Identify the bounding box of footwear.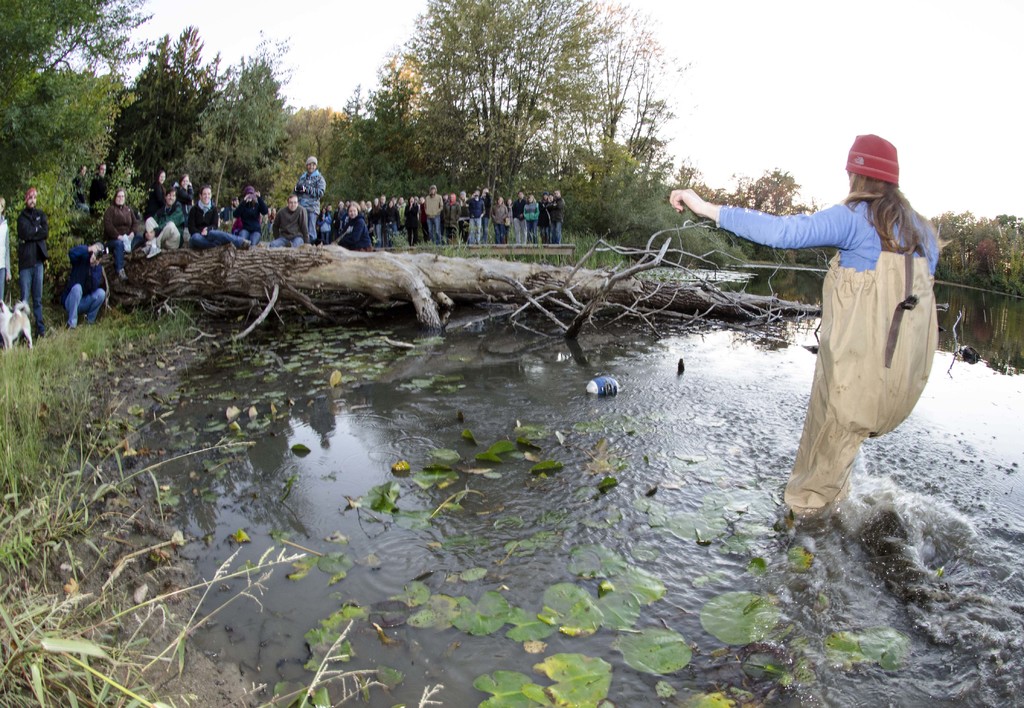
left=117, top=271, right=126, bottom=282.
